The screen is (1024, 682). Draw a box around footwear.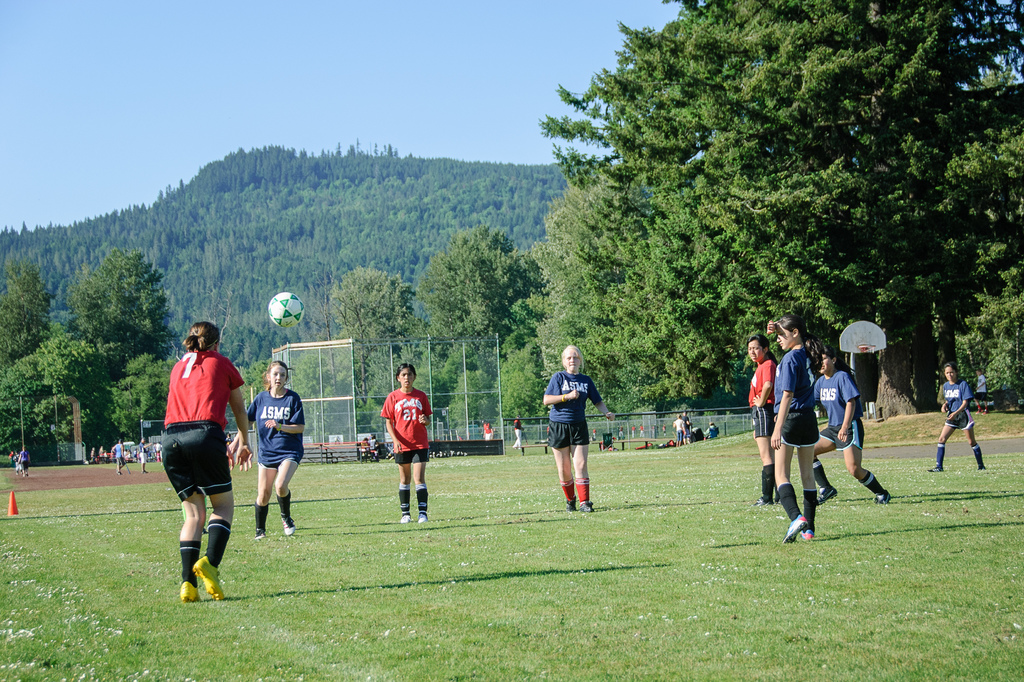
[815,483,837,503].
